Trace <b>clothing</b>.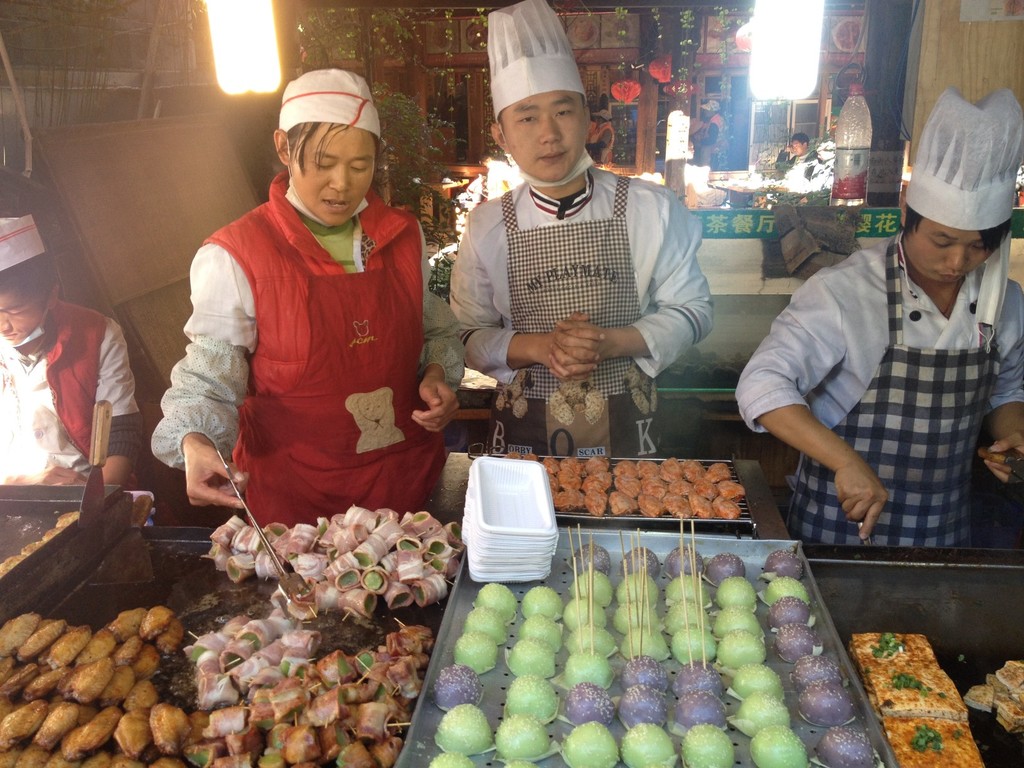
Traced to x1=0, y1=292, x2=145, y2=487.
